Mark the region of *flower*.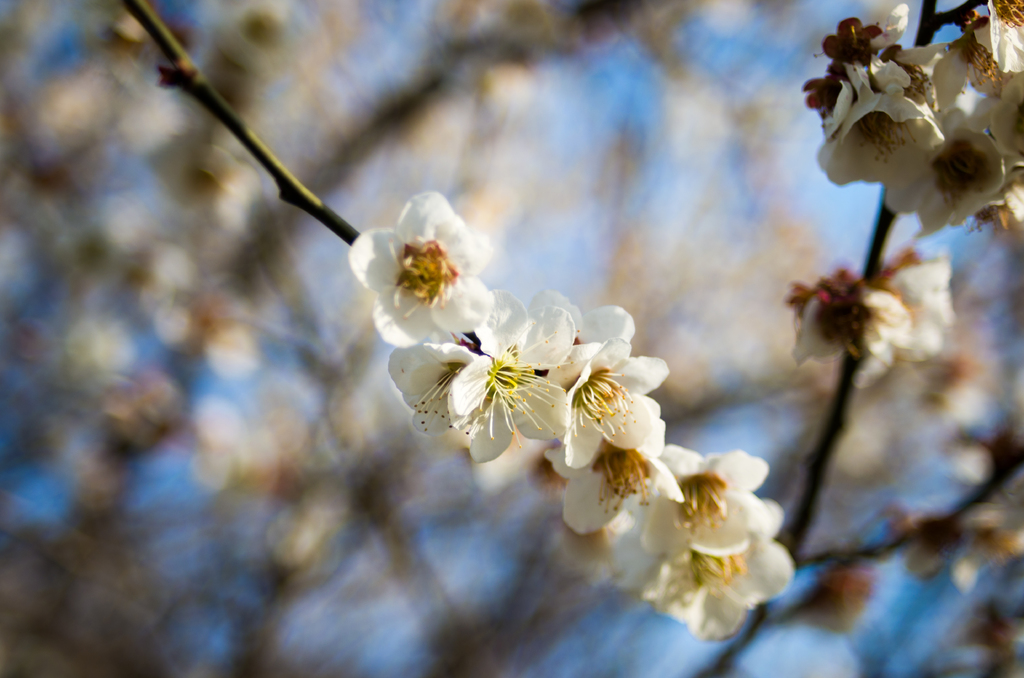
Region: x1=399 y1=315 x2=576 y2=457.
